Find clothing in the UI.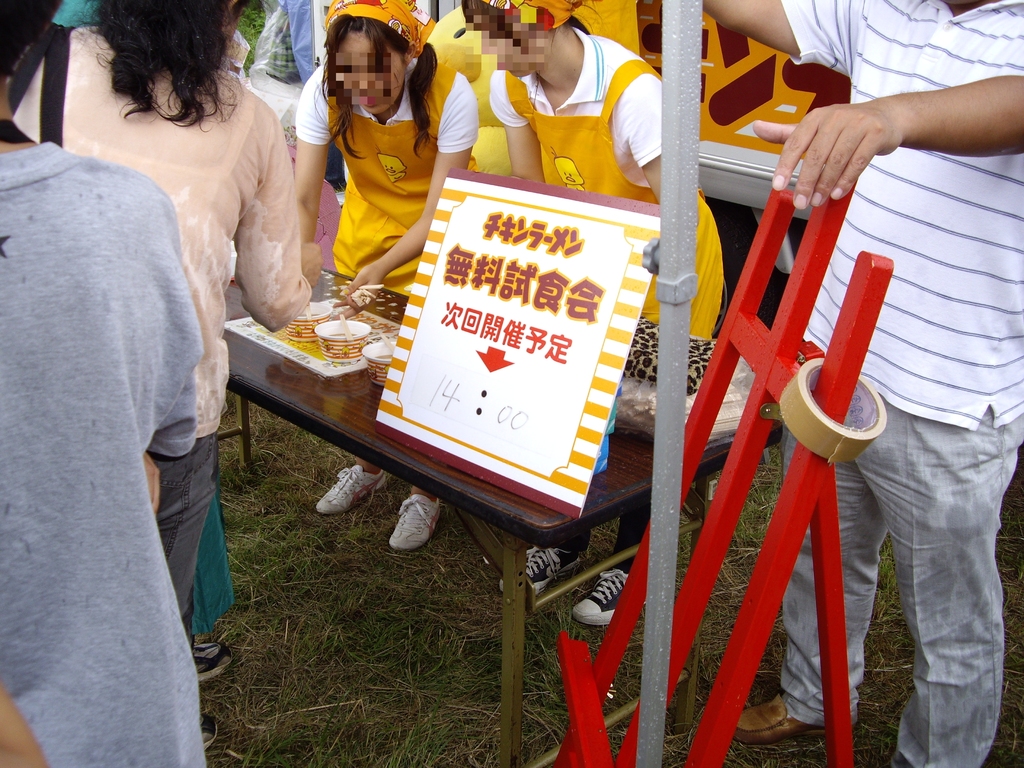
UI element at detection(291, 45, 477, 299).
